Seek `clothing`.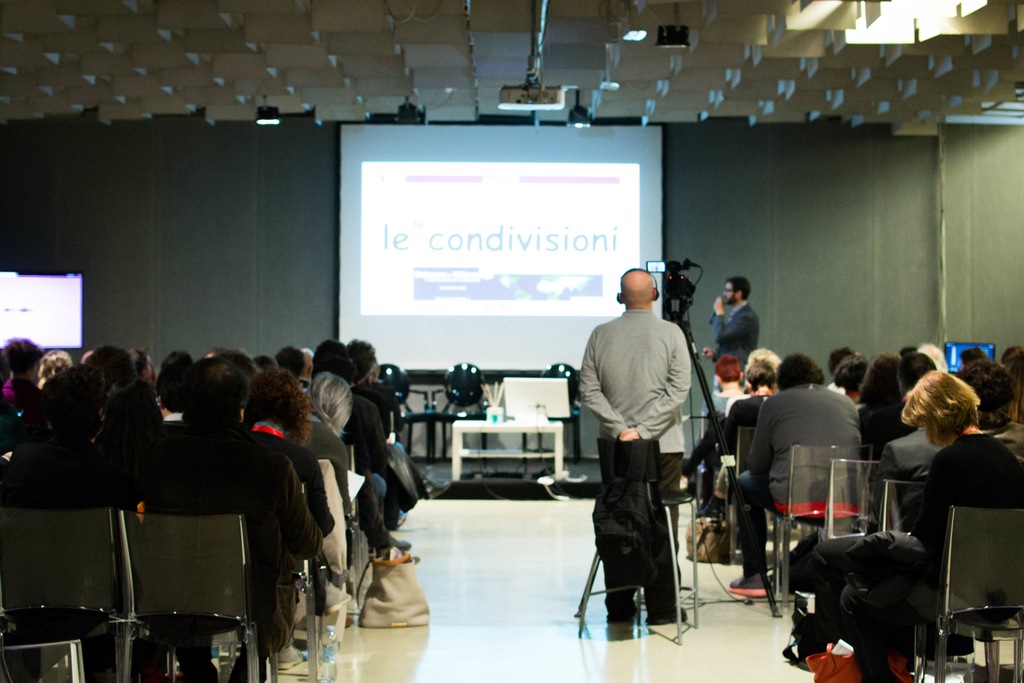
region(879, 423, 940, 473).
